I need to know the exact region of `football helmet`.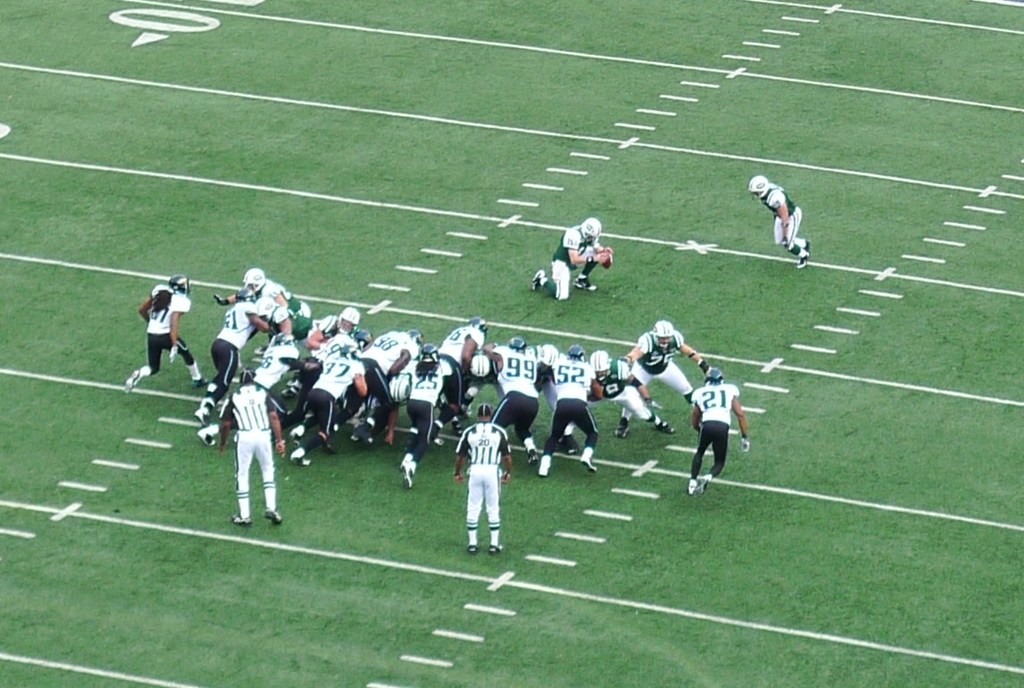
Region: (172, 273, 191, 296).
